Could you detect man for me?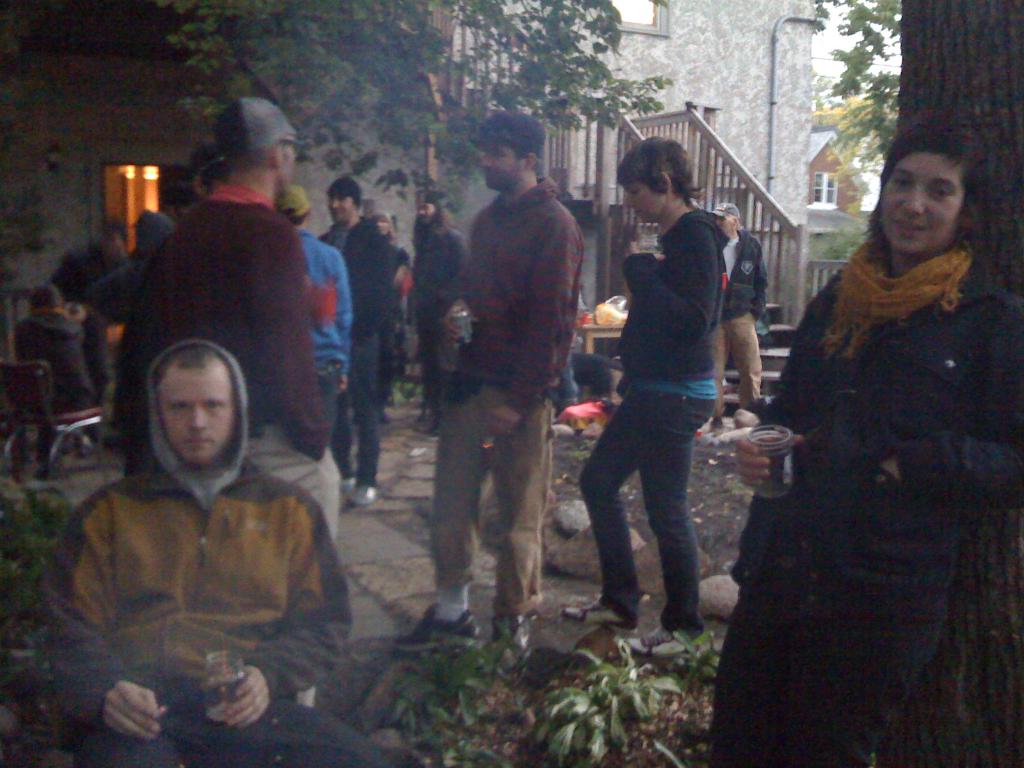
Detection result: 709:203:770:433.
